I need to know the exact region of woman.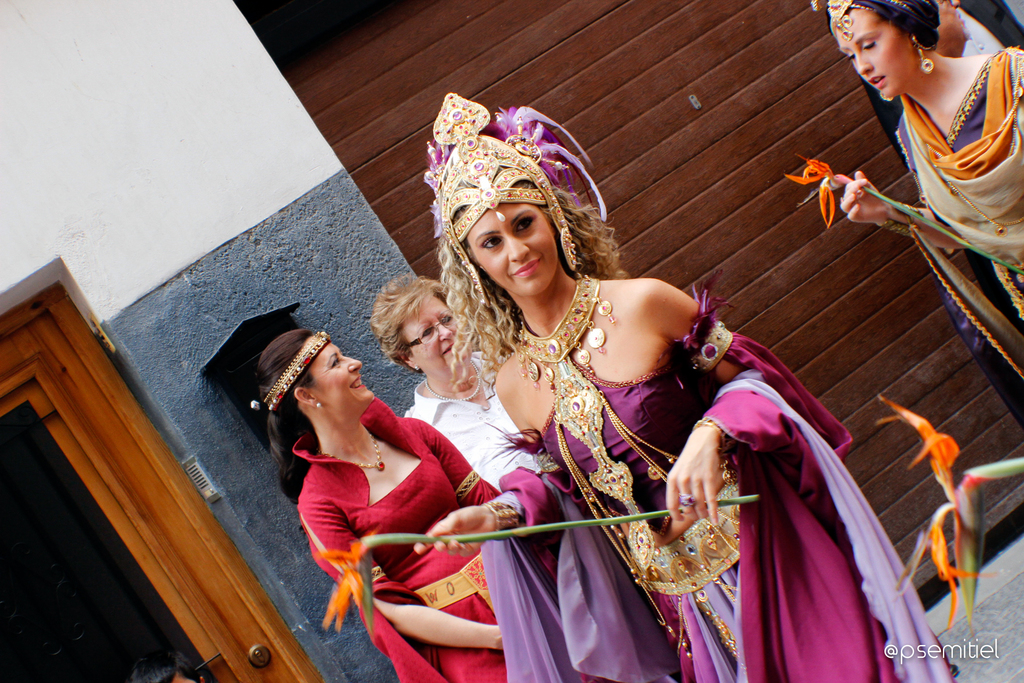
Region: 261 327 527 659.
